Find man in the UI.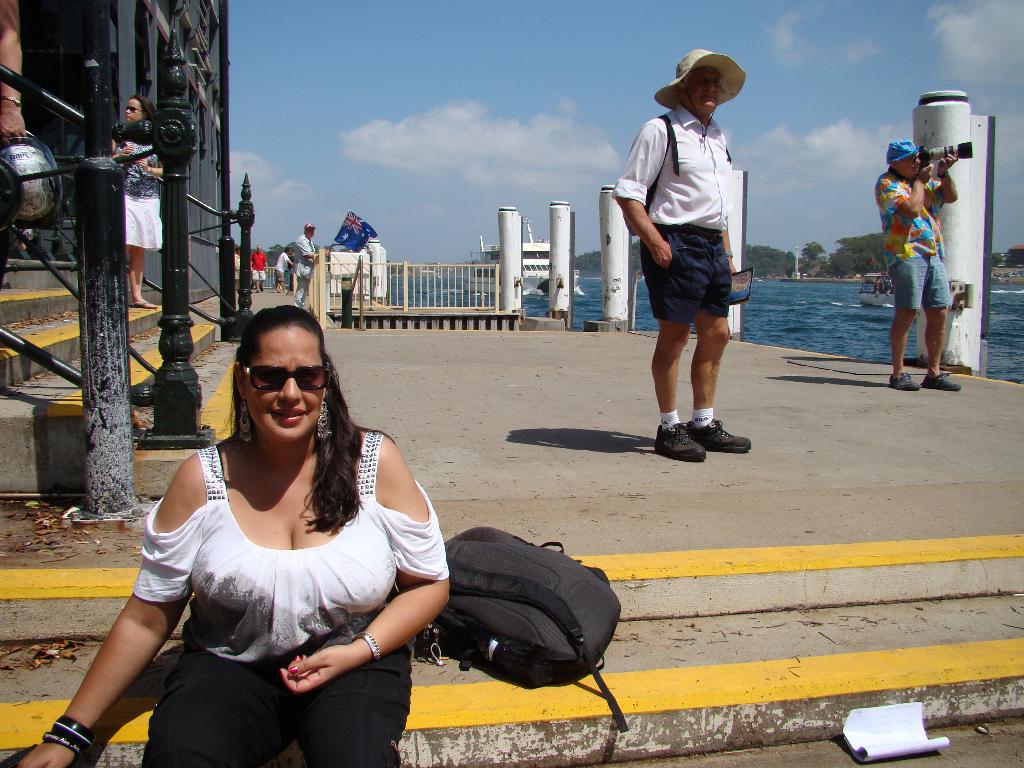
UI element at 250,247,266,289.
